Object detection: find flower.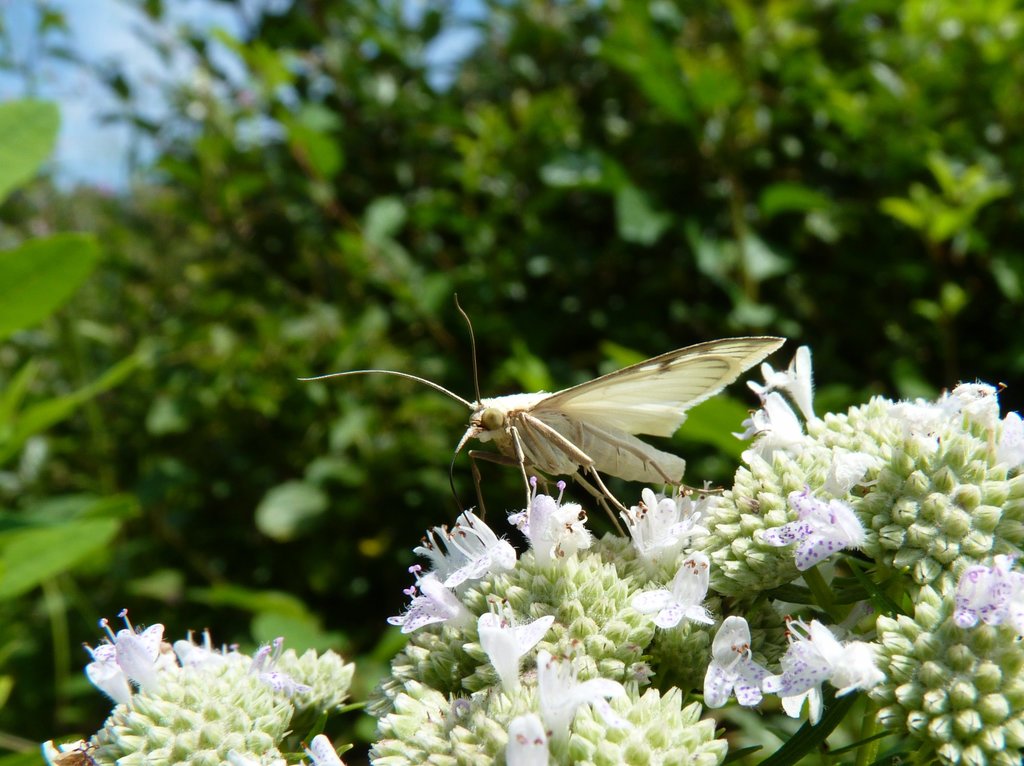
rect(703, 615, 785, 709).
